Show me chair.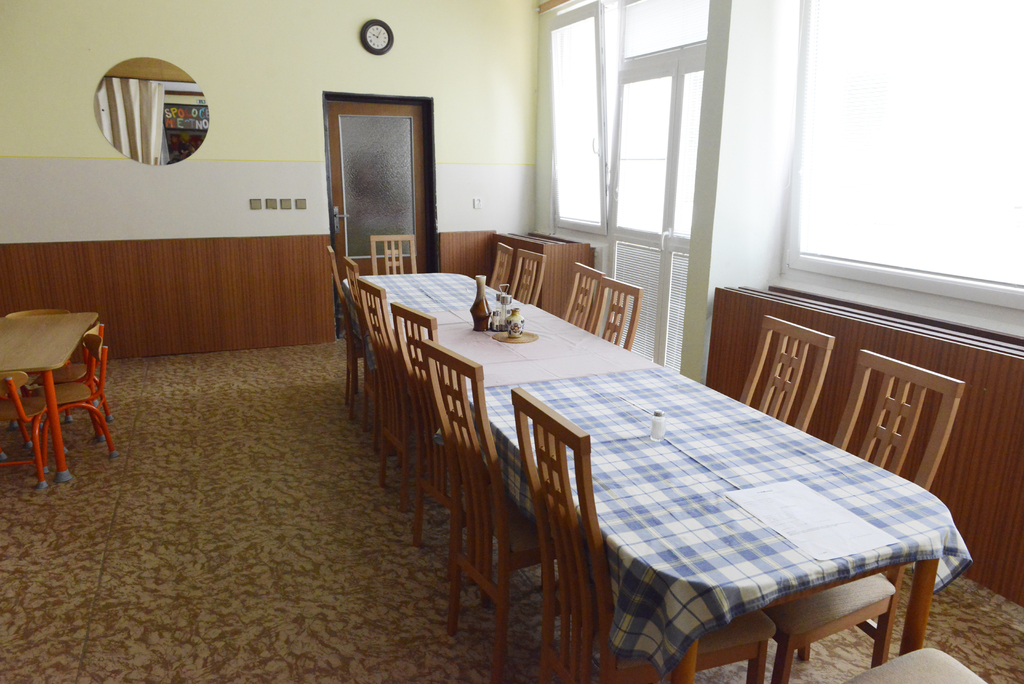
chair is here: detection(480, 241, 515, 295).
